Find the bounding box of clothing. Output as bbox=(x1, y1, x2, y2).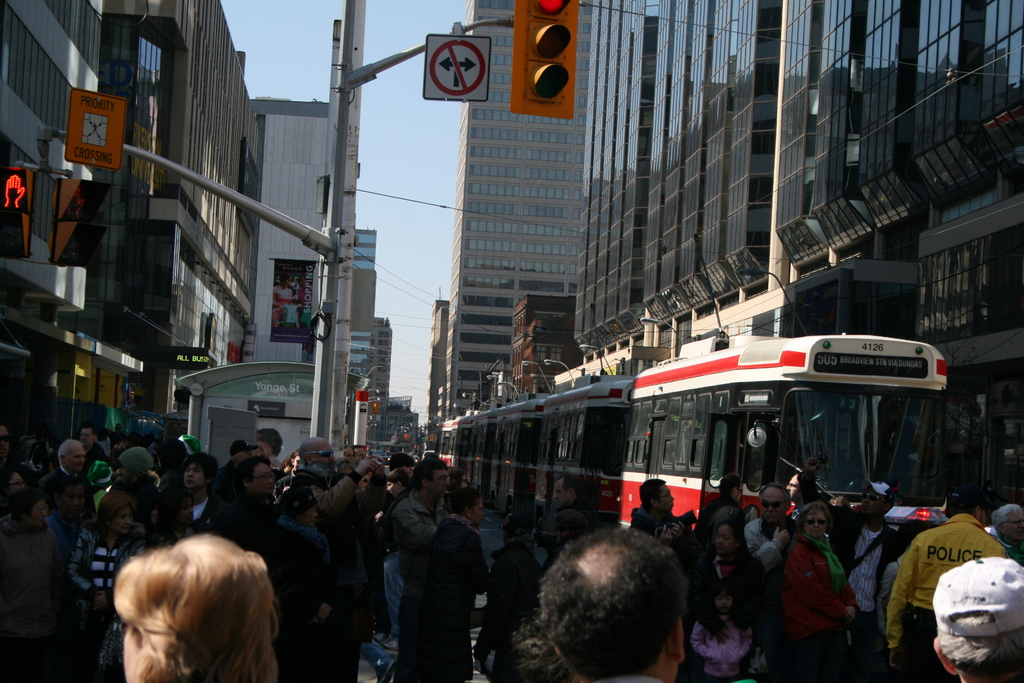
bbox=(744, 509, 779, 561).
